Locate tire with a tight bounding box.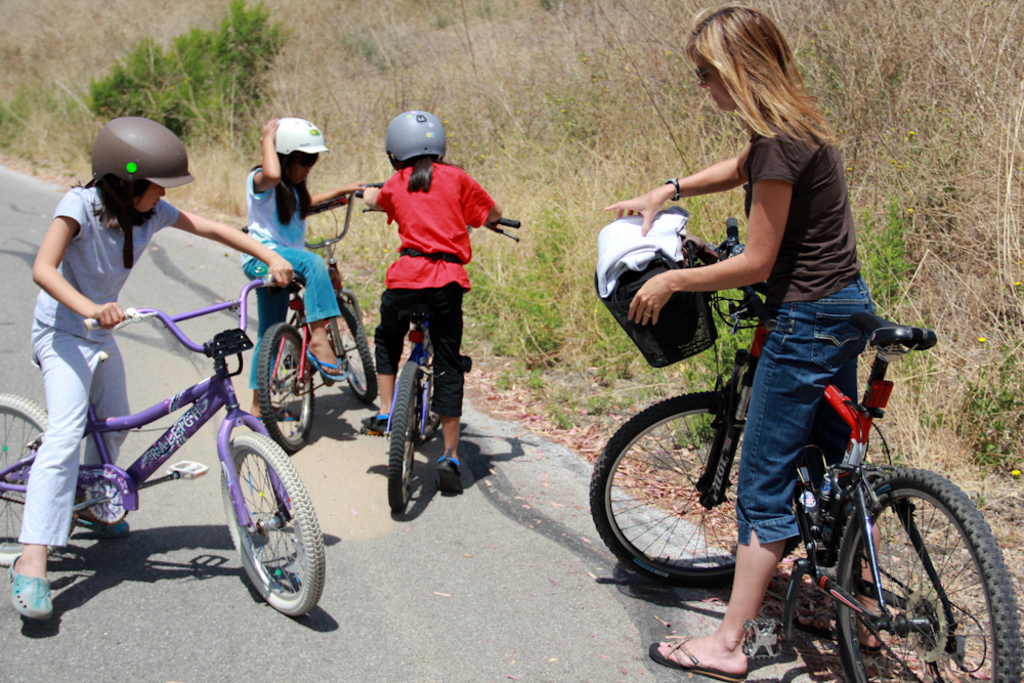
locate(213, 430, 312, 639).
